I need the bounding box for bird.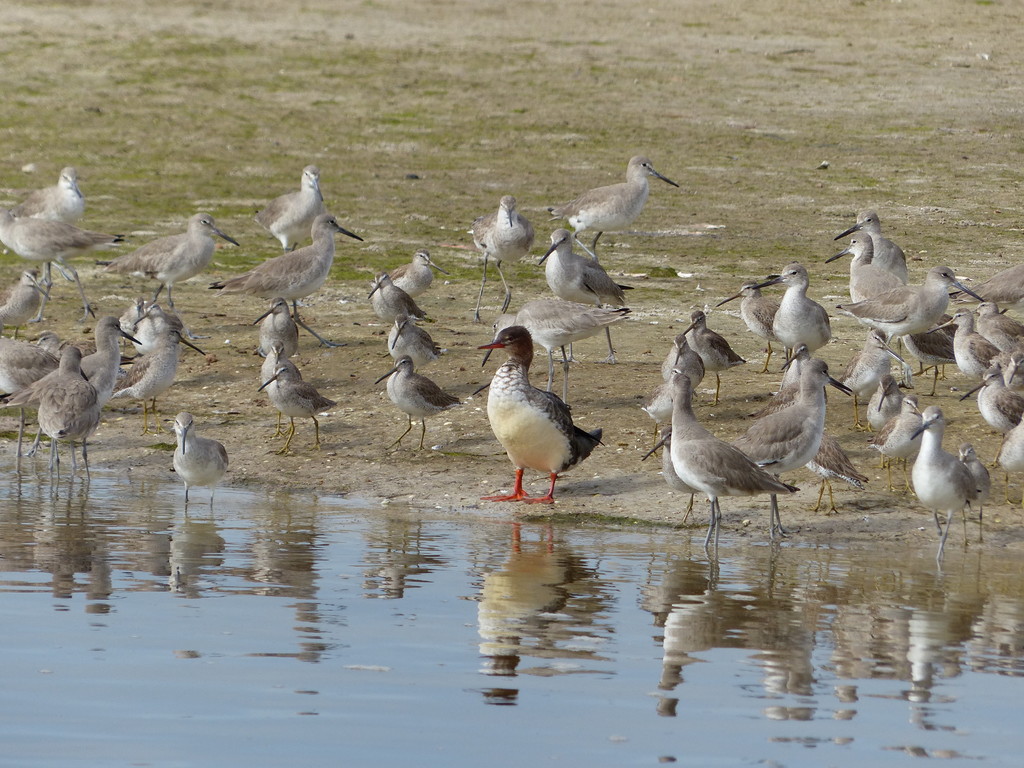
Here it is: {"x1": 674, "y1": 335, "x2": 704, "y2": 401}.
